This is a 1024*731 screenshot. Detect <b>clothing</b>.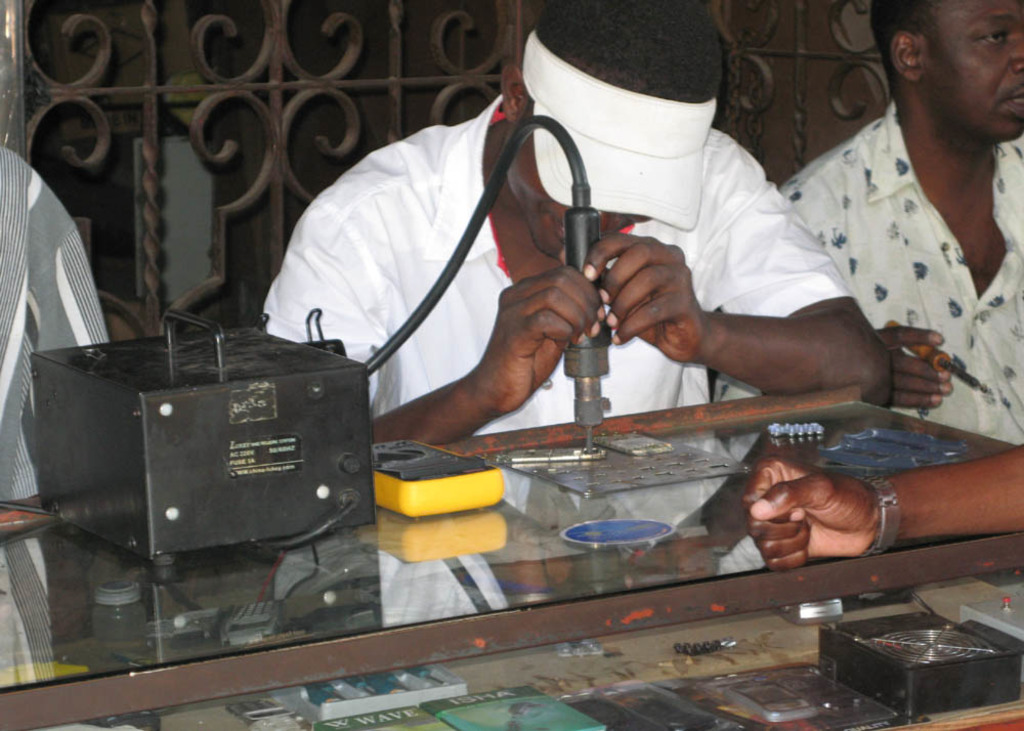
x1=0 y1=136 x2=112 y2=692.
